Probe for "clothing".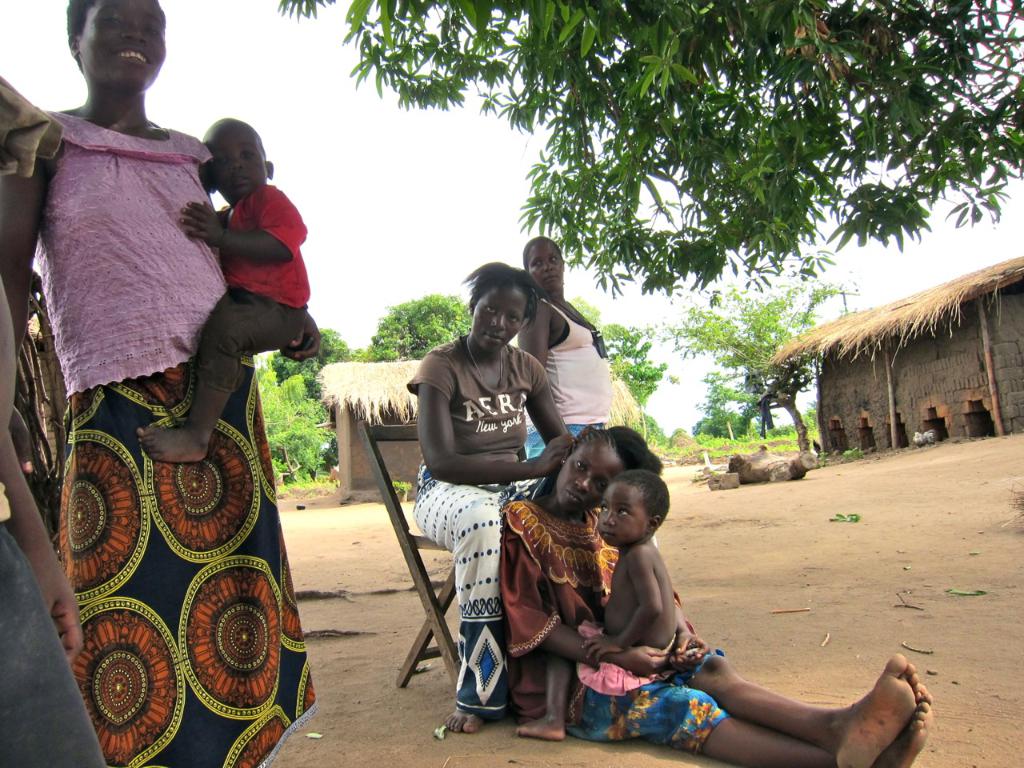
Probe result: [left=34, top=108, right=233, bottom=394].
